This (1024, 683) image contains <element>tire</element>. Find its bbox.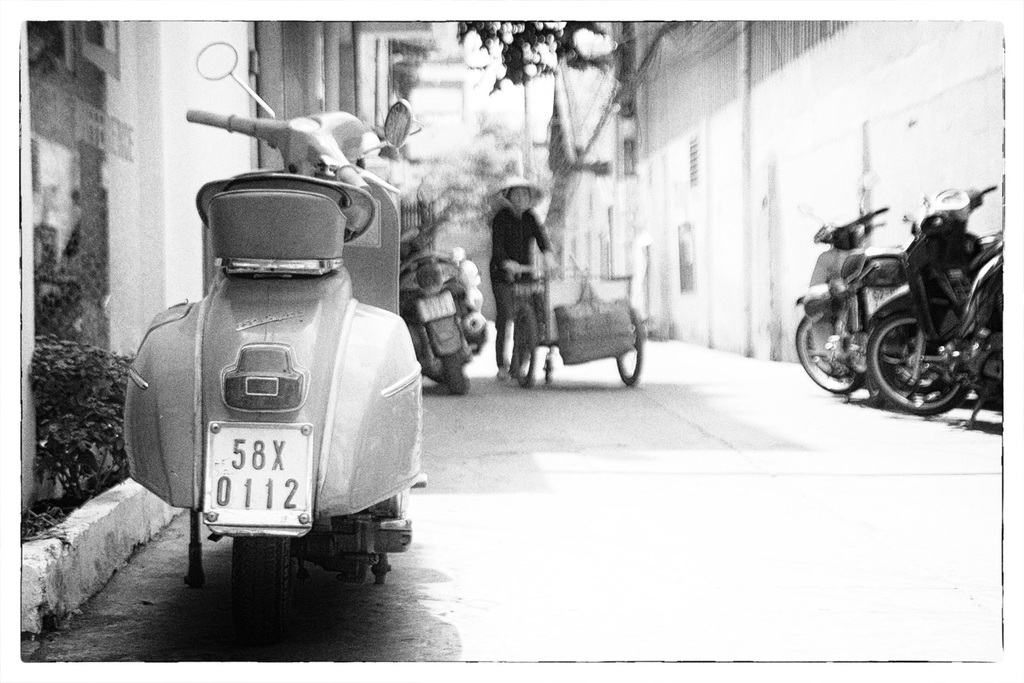
444/350/470/397.
